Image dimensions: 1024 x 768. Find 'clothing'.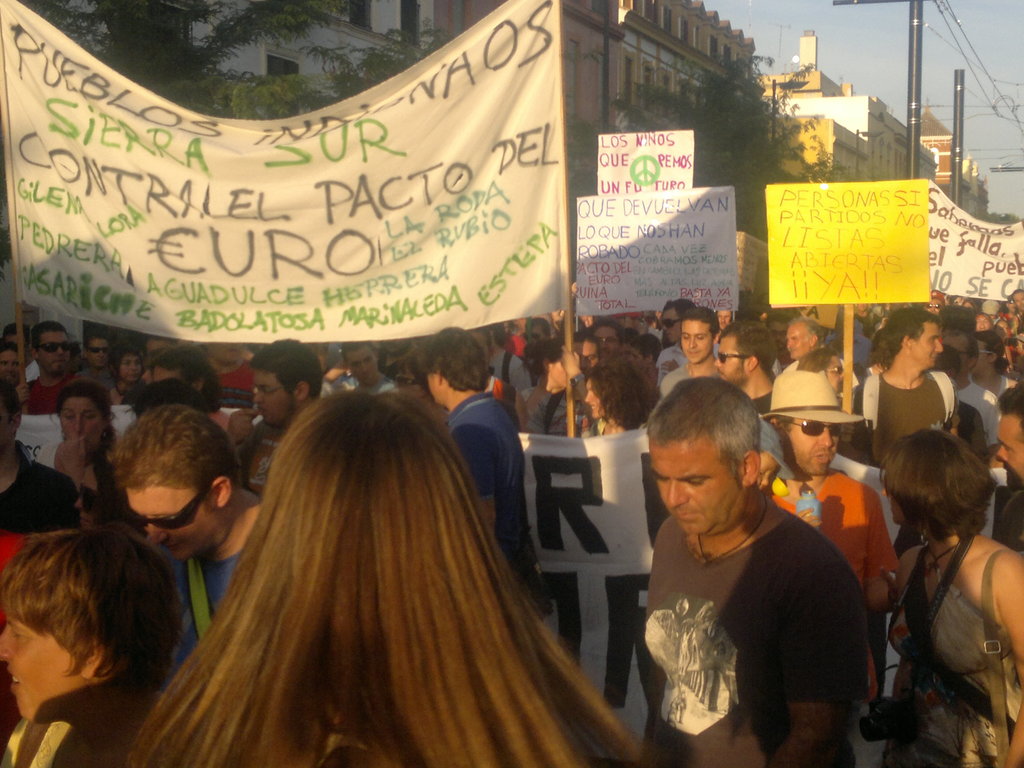
[447, 383, 536, 592].
